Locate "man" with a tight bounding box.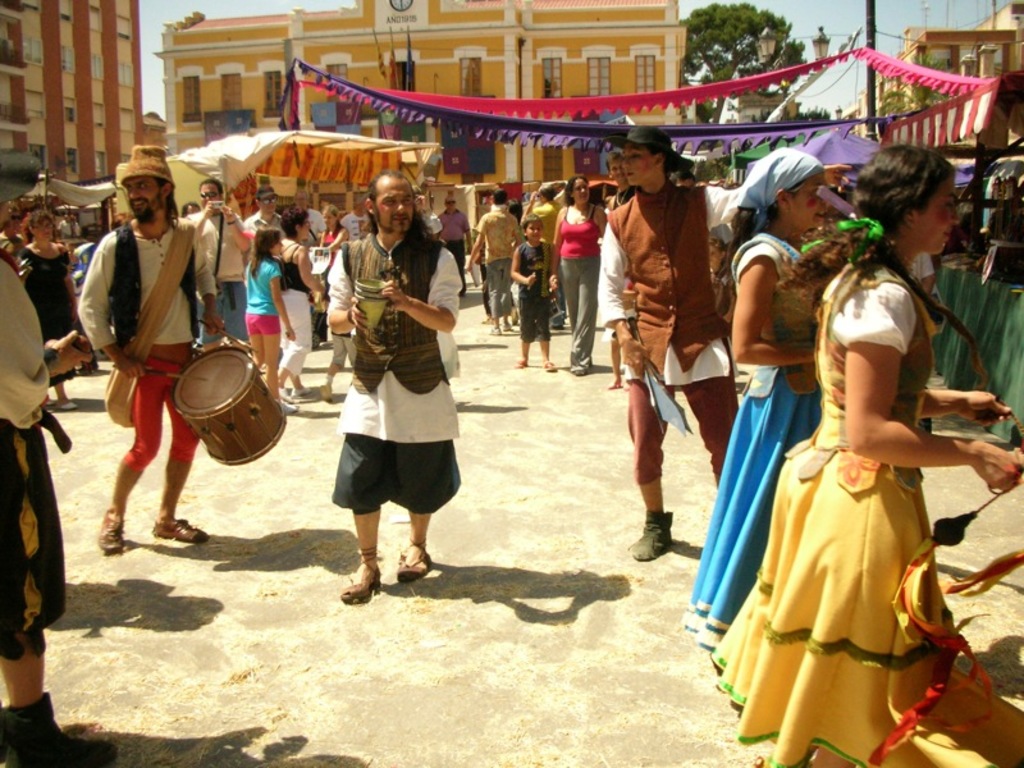
rect(250, 175, 285, 232).
